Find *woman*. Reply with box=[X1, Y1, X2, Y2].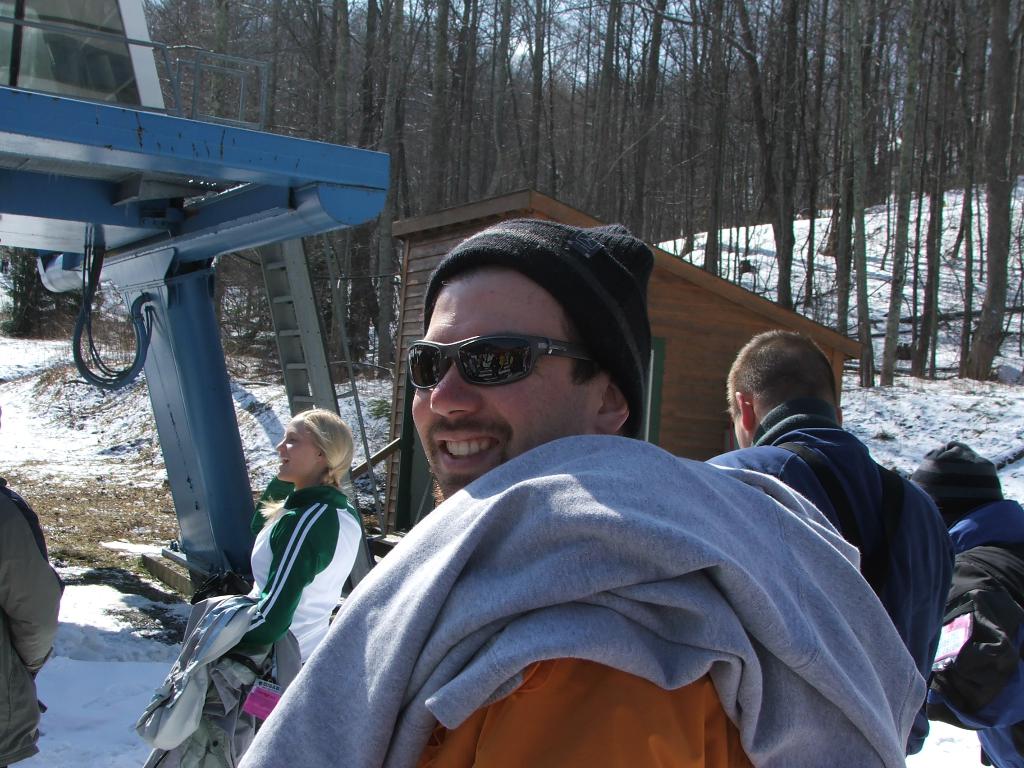
box=[194, 374, 392, 744].
